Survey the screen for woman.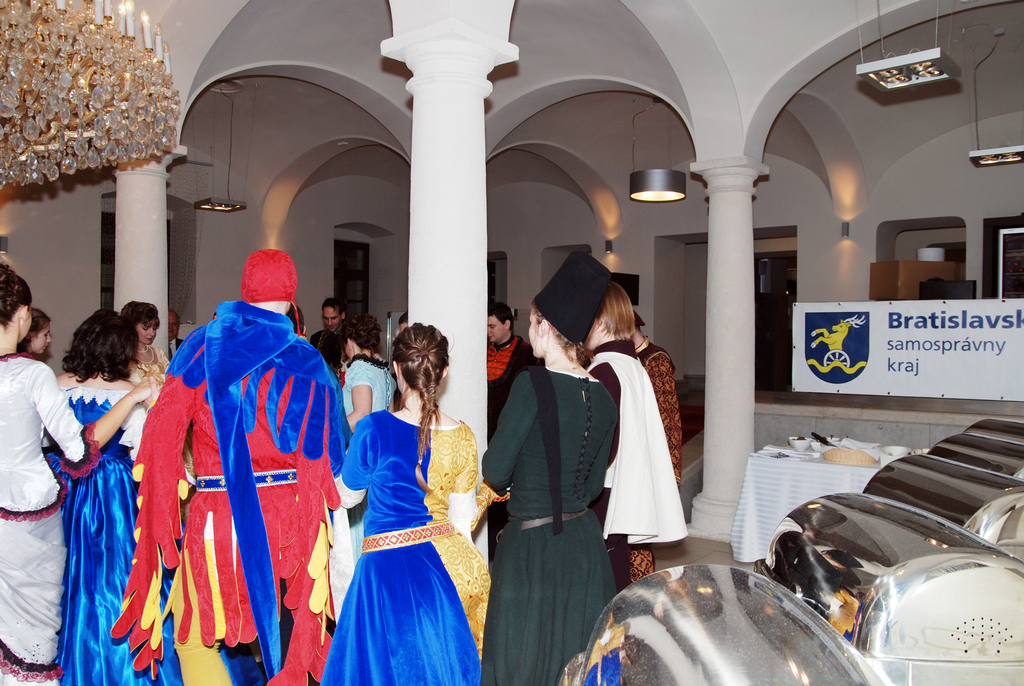
Survey found: l=479, t=249, r=620, b=685.
